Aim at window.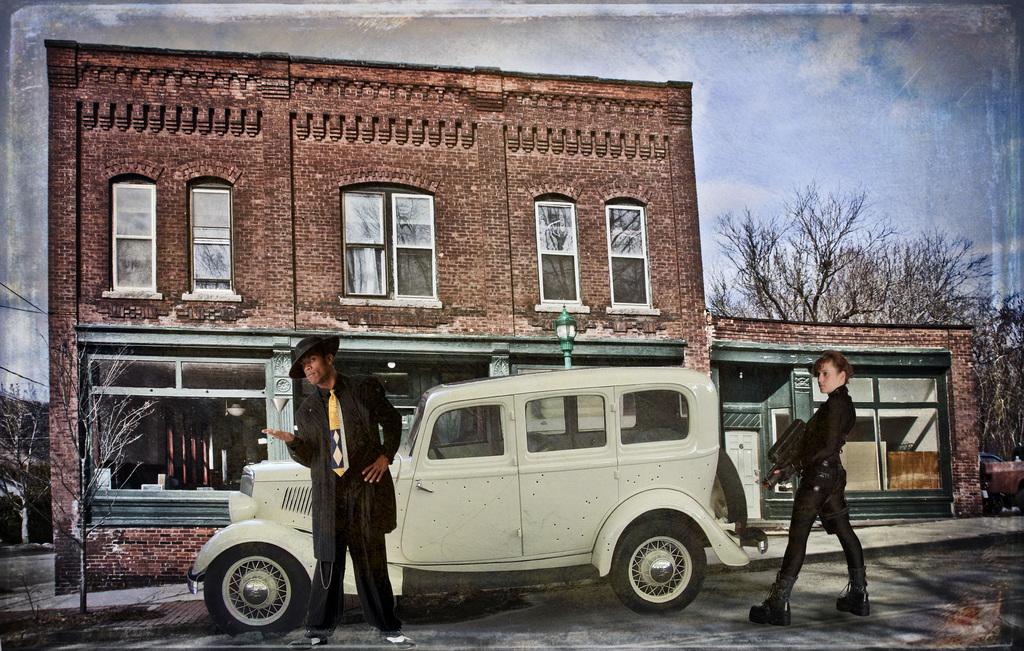
Aimed at box=[341, 182, 442, 313].
